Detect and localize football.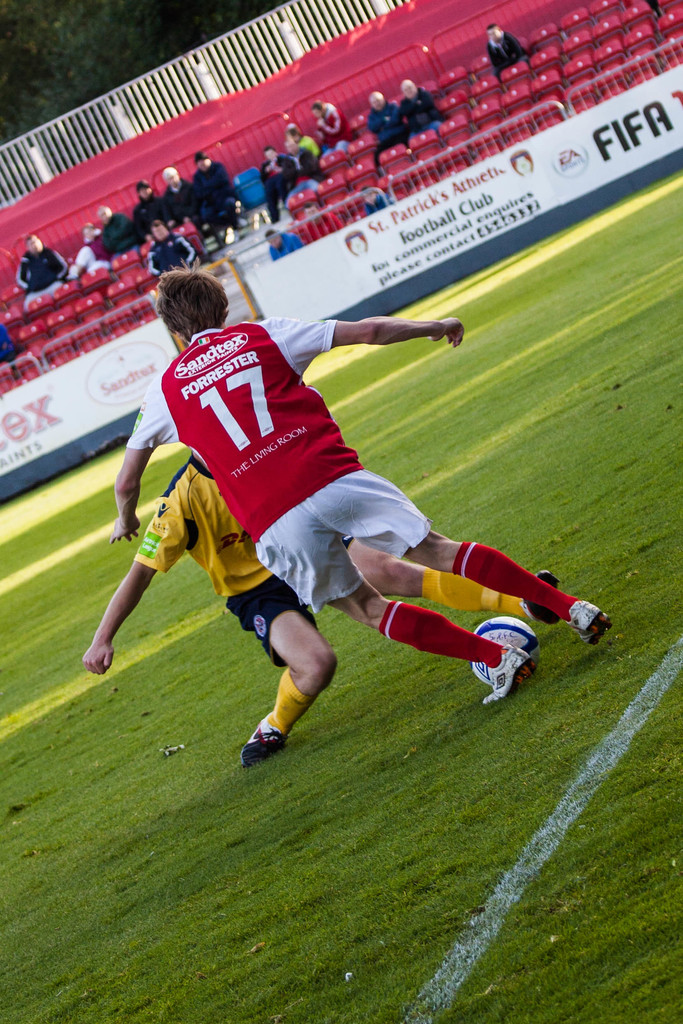
Localized at 466/613/536/676.
